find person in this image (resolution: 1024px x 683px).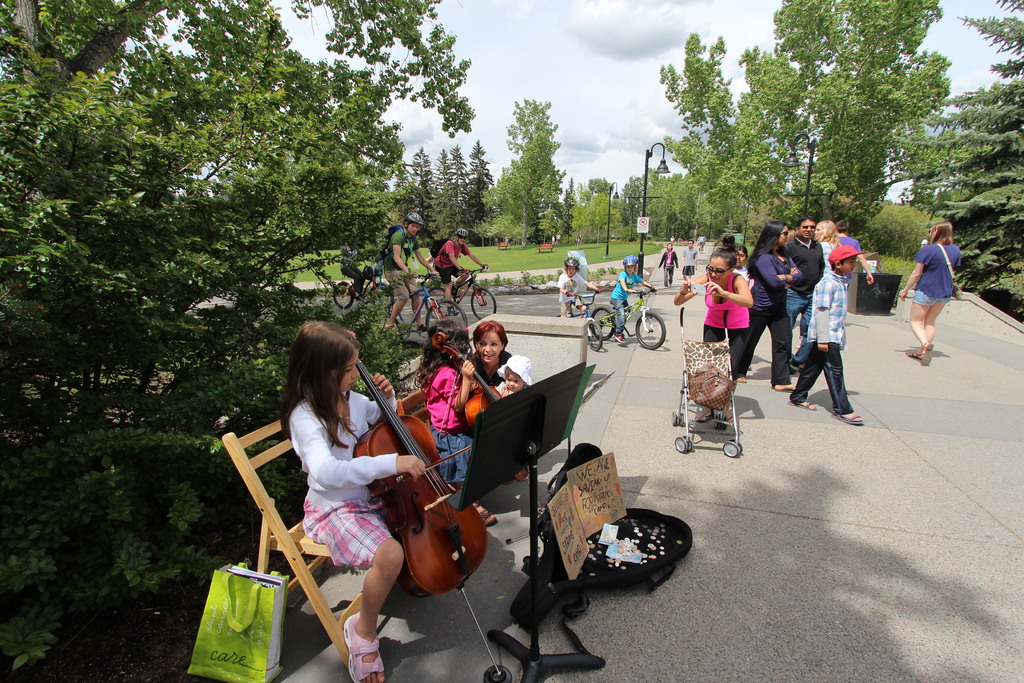
detection(602, 256, 664, 352).
